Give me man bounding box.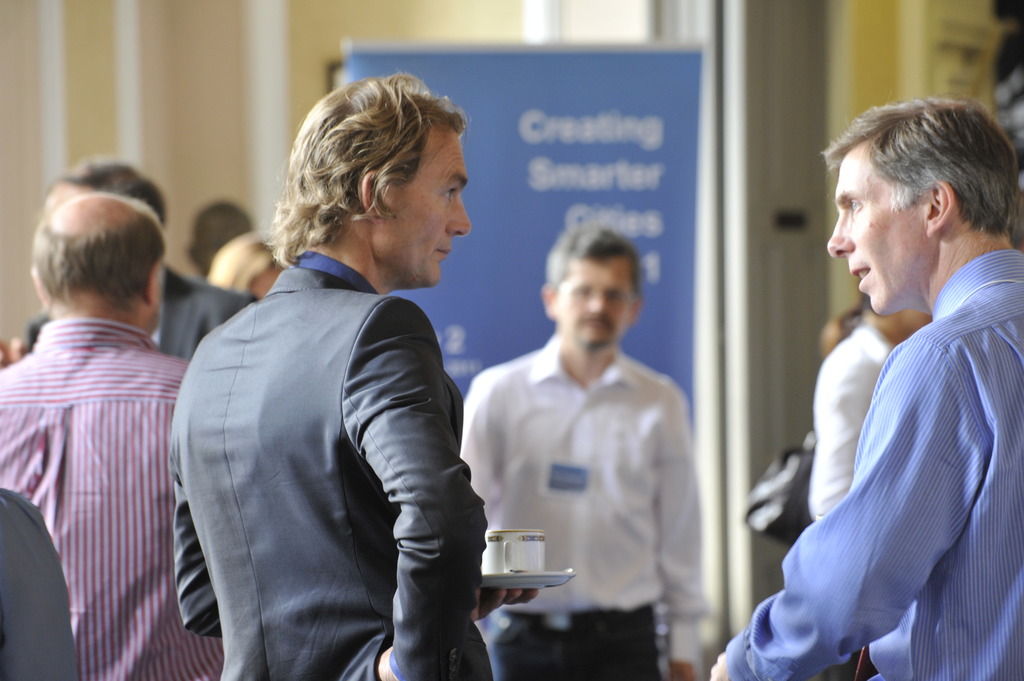
detection(694, 84, 1023, 680).
